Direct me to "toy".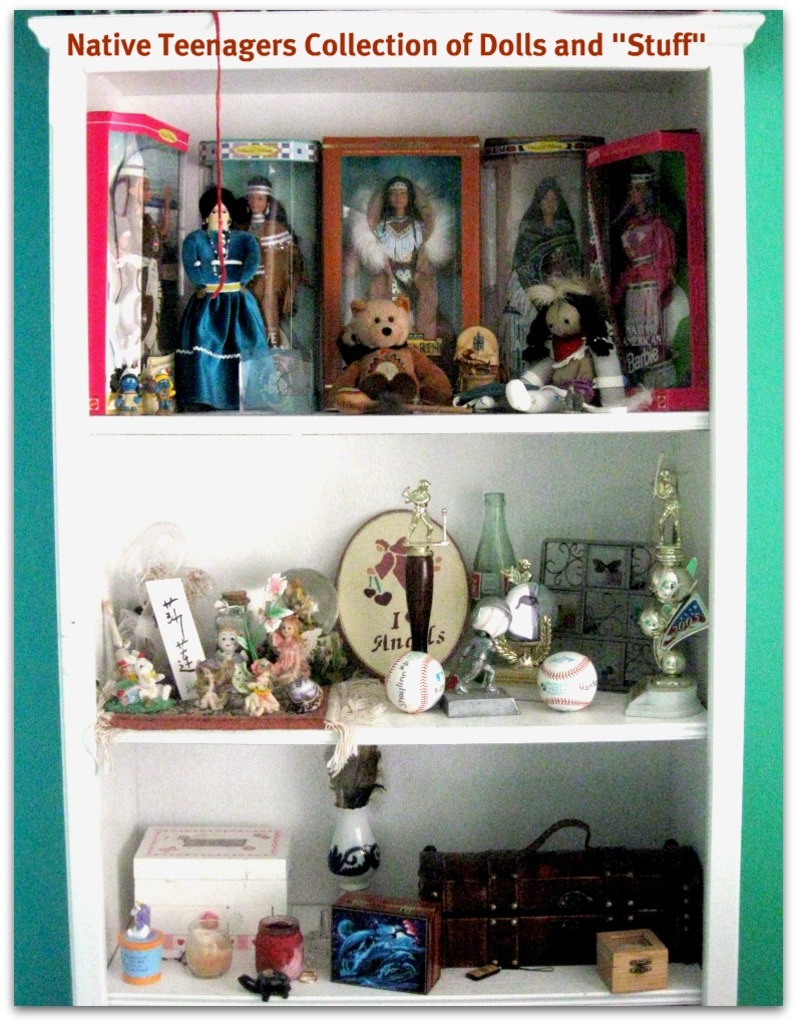
Direction: [256, 619, 316, 711].
